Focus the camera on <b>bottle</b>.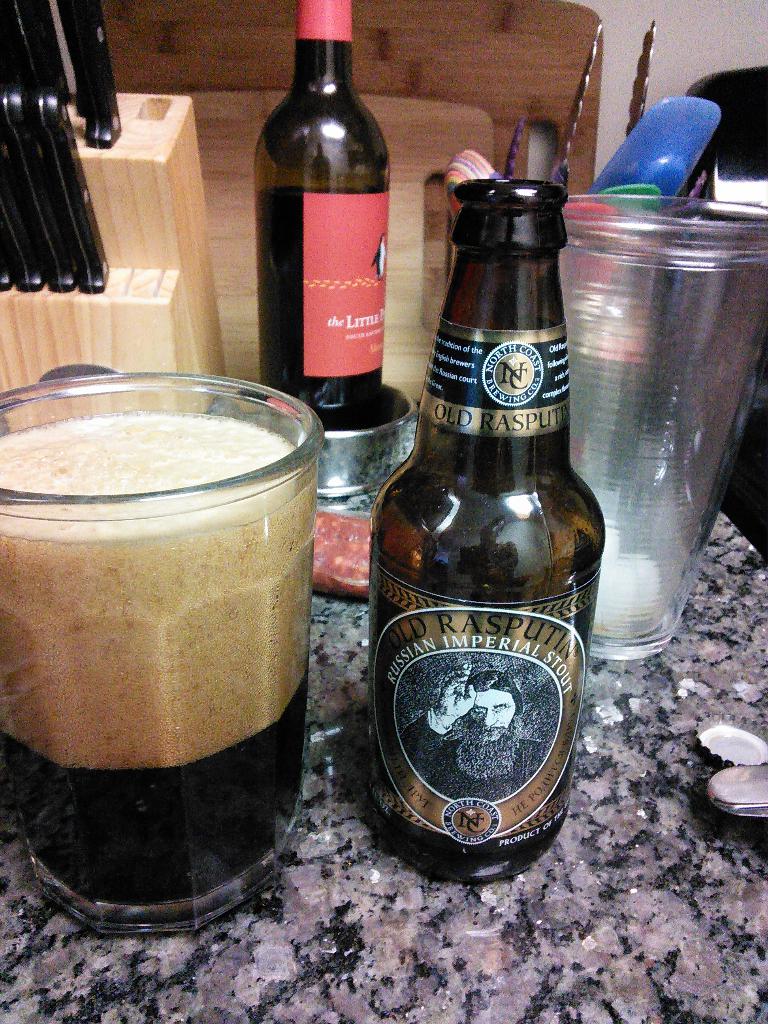
Focus region: bbox(370, 177, 605, 881).
